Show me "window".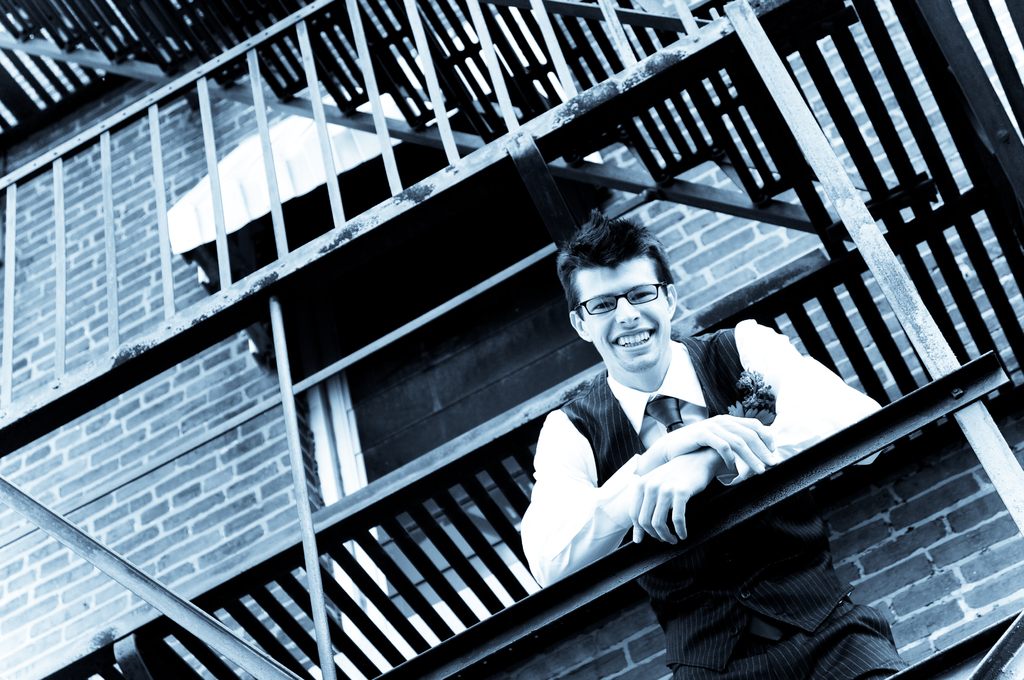
"window" is here: 307/235/624/510.
